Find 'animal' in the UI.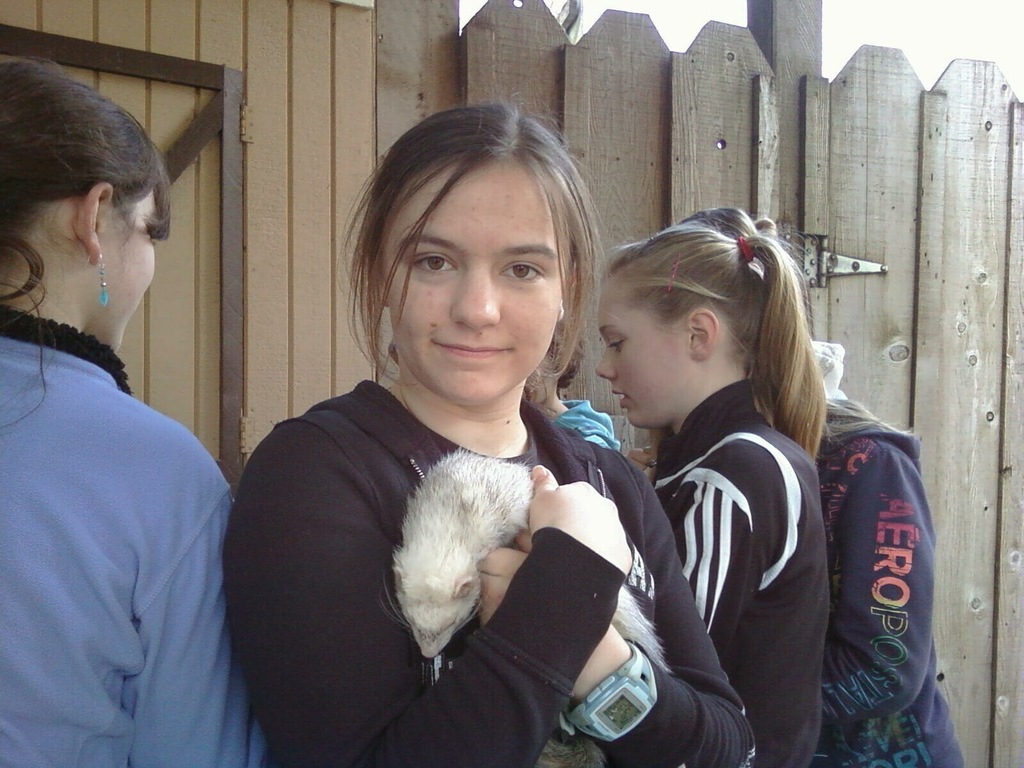
UI element at (left=390, top=444, right=675, bottom=675).
